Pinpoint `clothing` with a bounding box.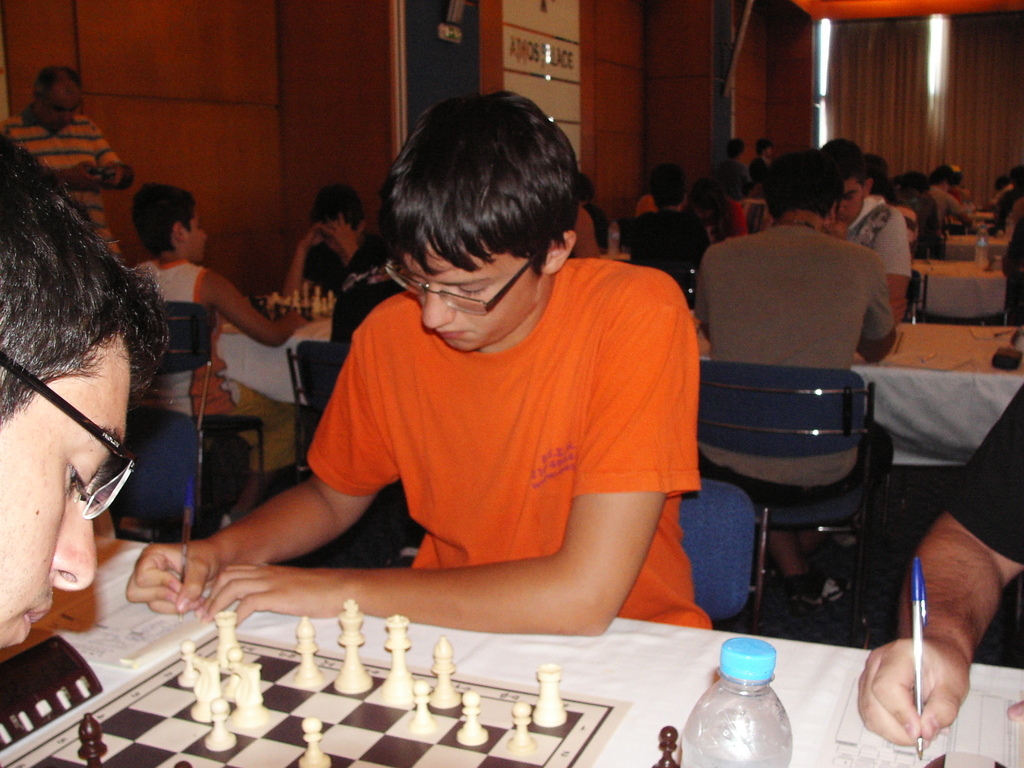
0:108:124:257.
